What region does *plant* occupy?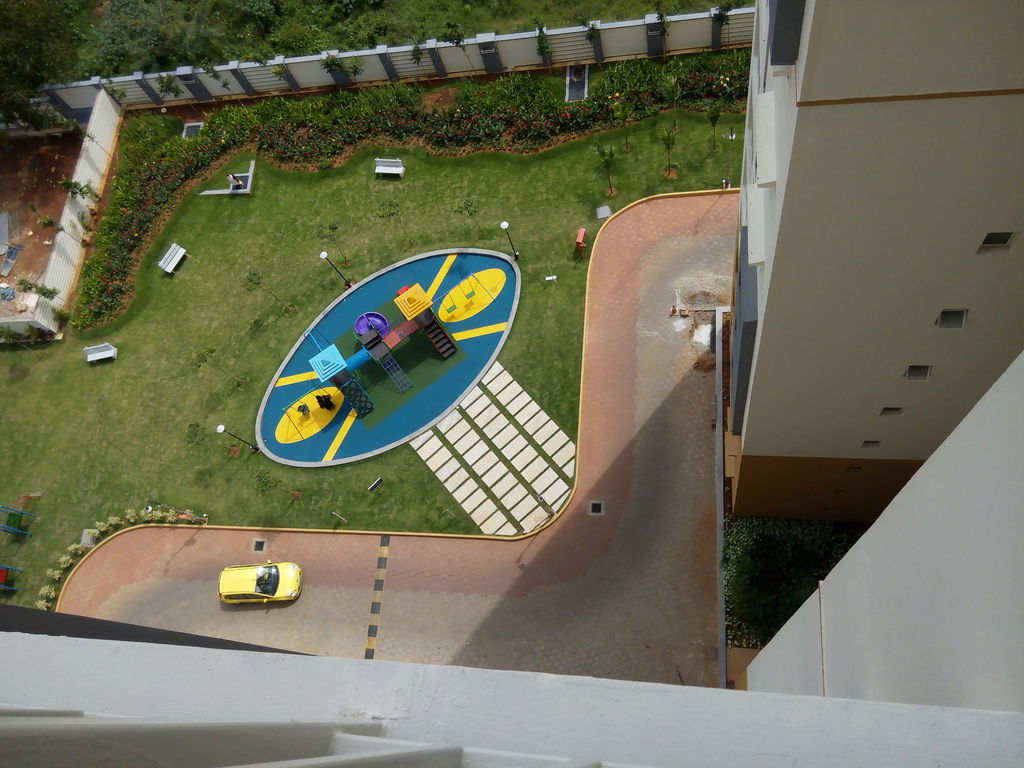
locate(13, 278, 57, 297).
